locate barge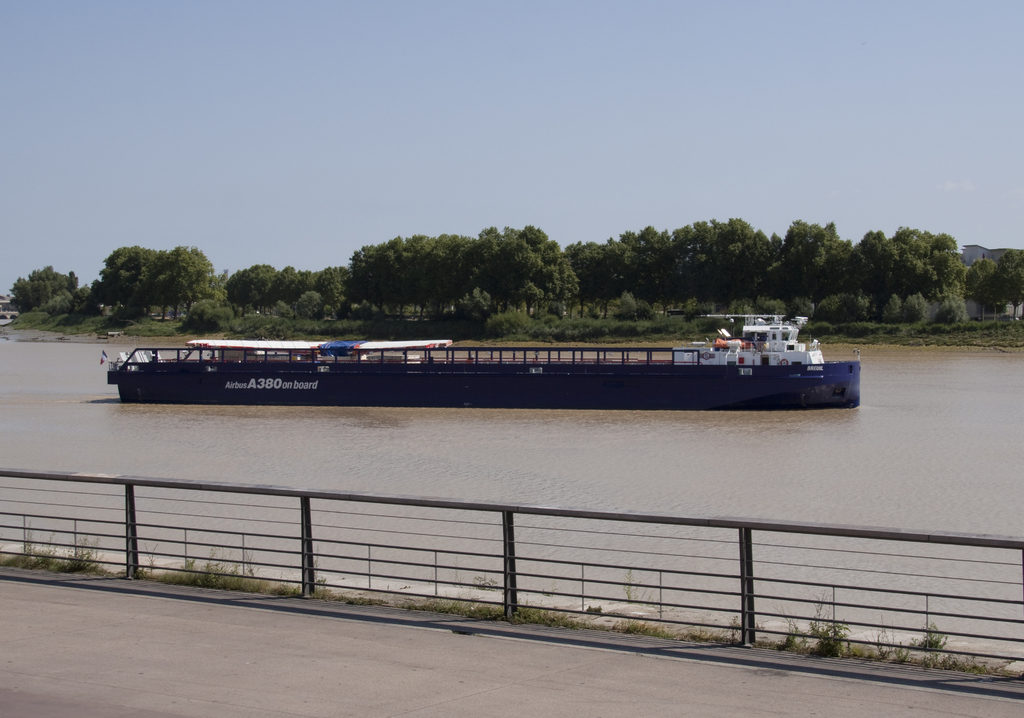
Rect(102, 313, 863, 405)
